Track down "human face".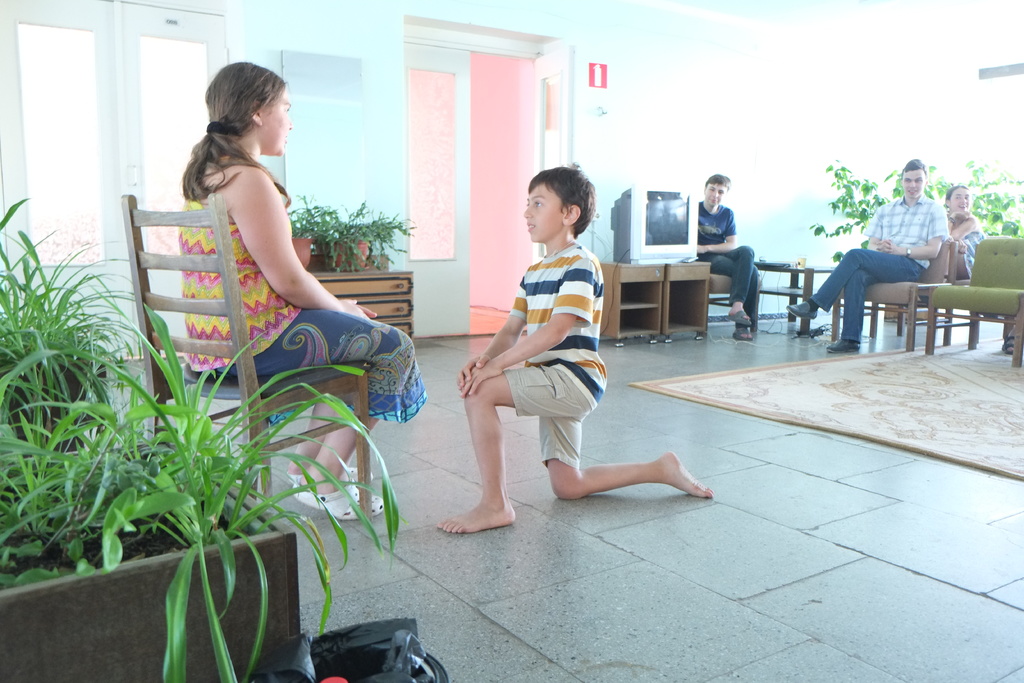
Tracked to 508/168/588/244.
